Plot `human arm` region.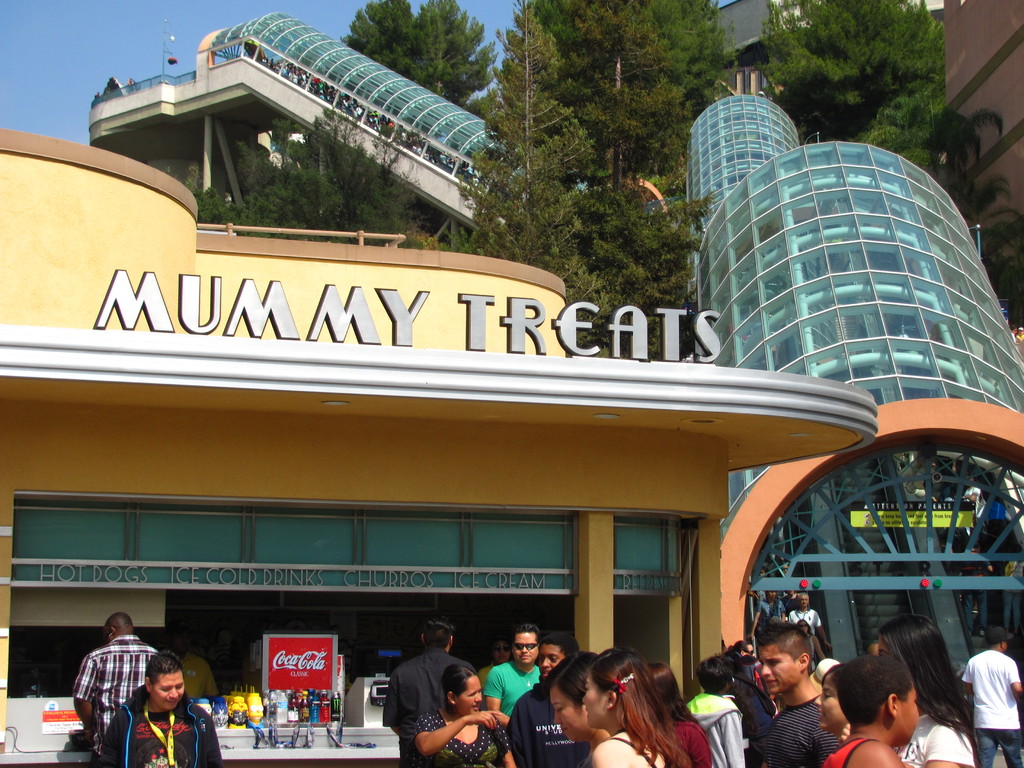
Plotted at {"x1": 500, "y1": 734, "x2": 520, "y2": 767}.
